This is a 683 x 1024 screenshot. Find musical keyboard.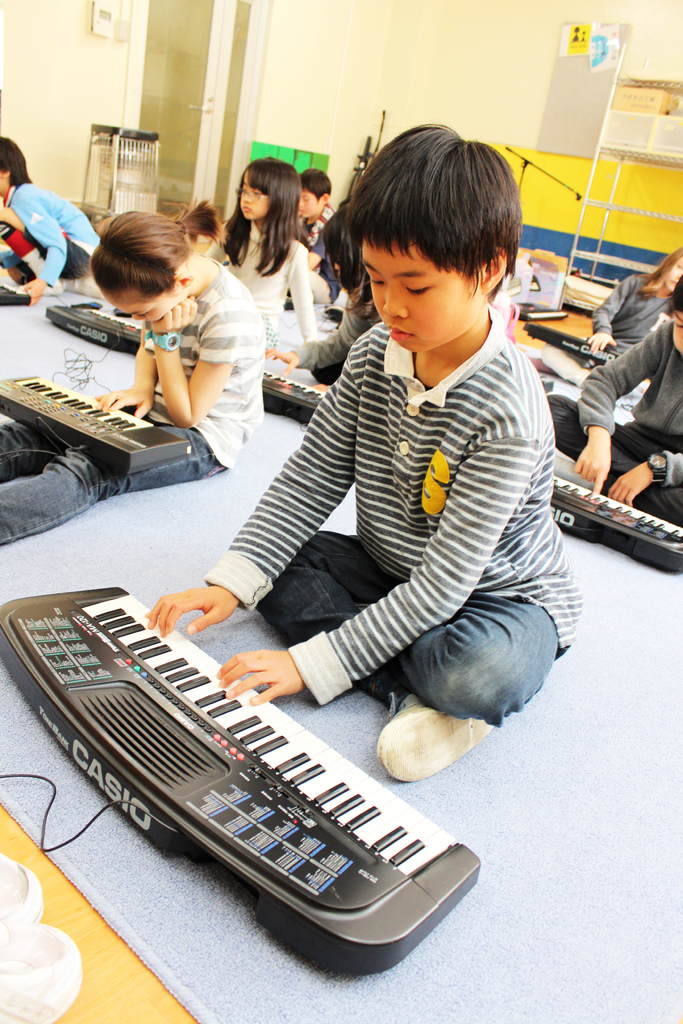
Bounding box: Rect(521, 324, 621, 364).
